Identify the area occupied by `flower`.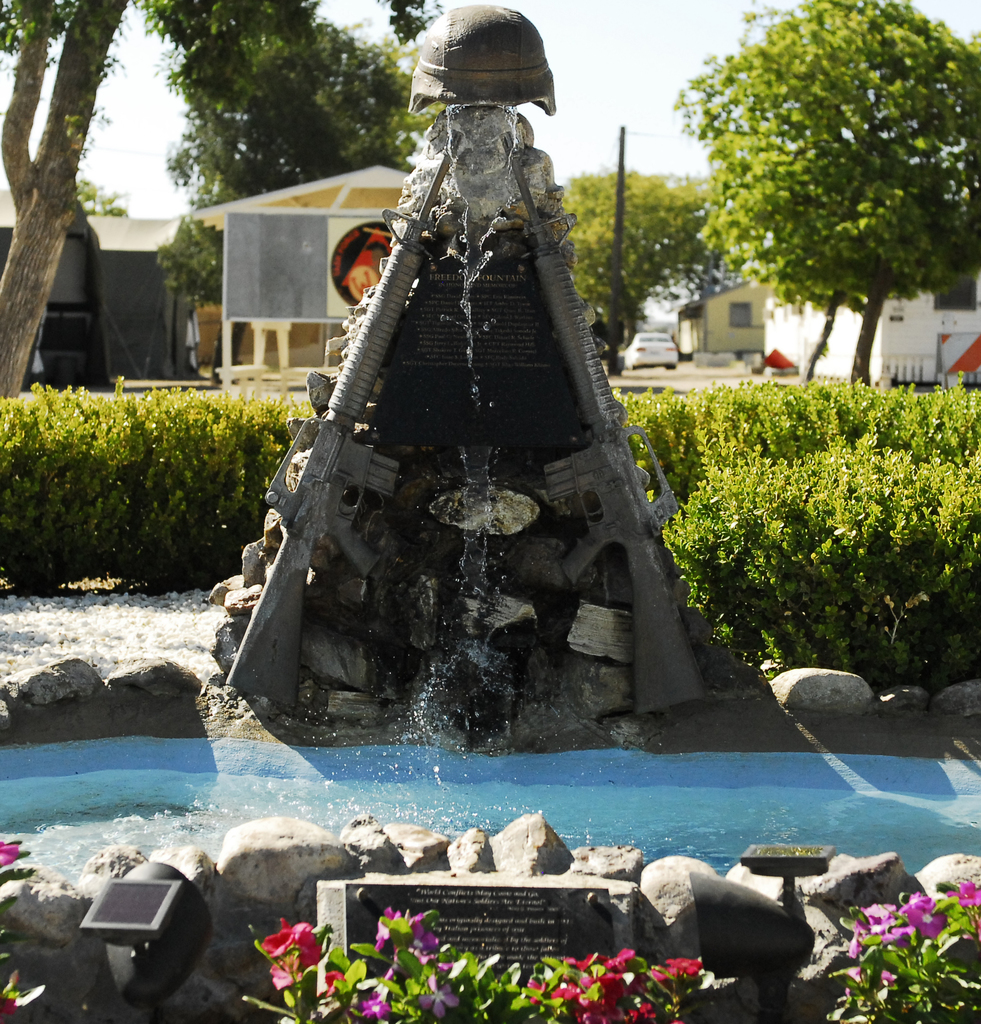
Area: box=[0, 841, 20, 869].
